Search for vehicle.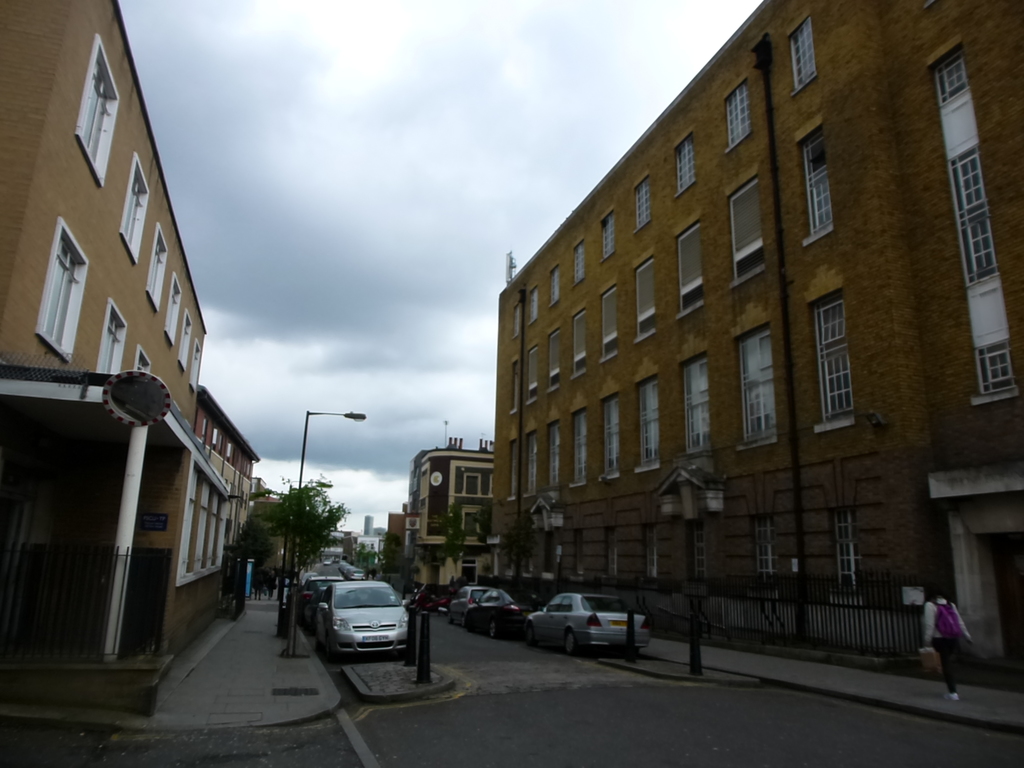
Found at <bbox>337, 557, 365, 579</bbox>.
